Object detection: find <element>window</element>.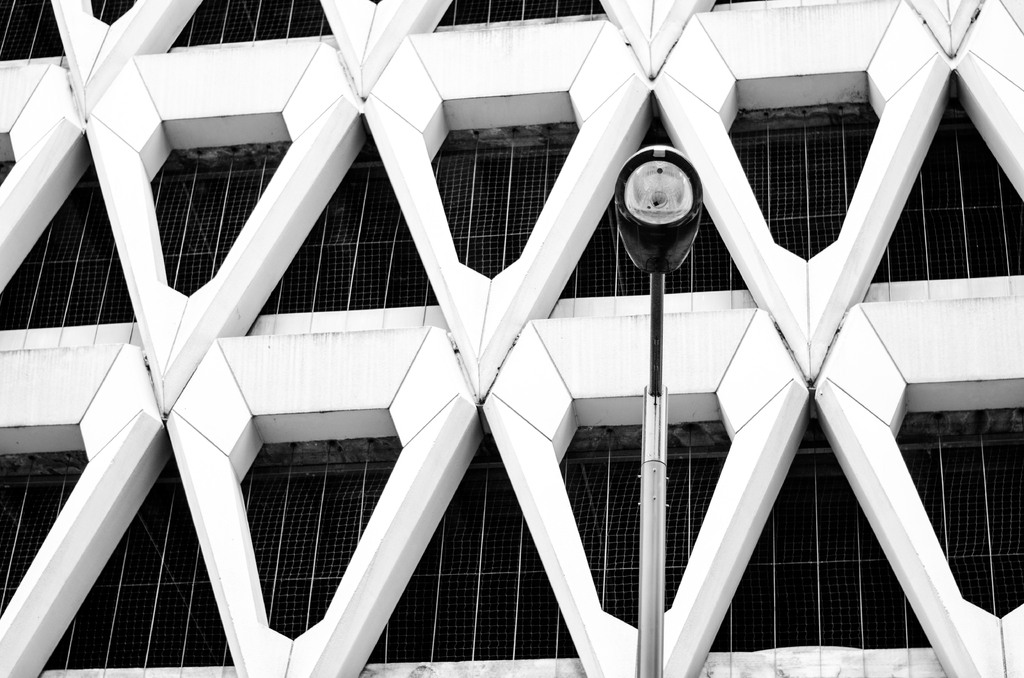
[x1=735, y1=69, x2=884, y2=275].
